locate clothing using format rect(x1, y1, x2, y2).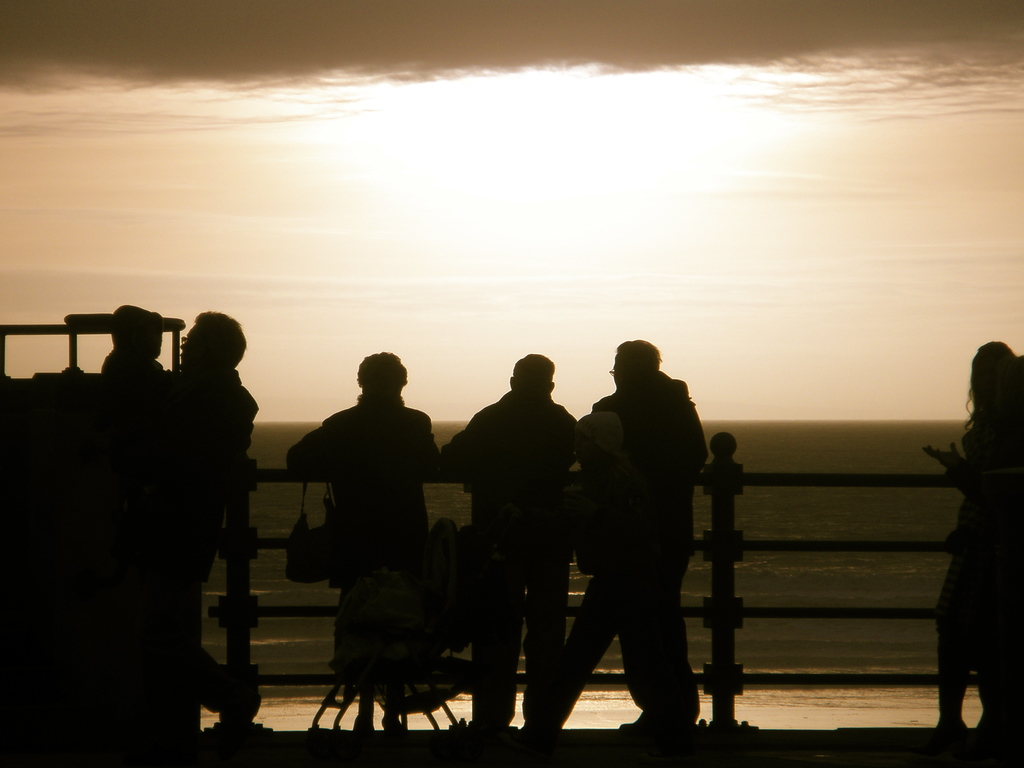
rect(540, 417, 678, 720).
